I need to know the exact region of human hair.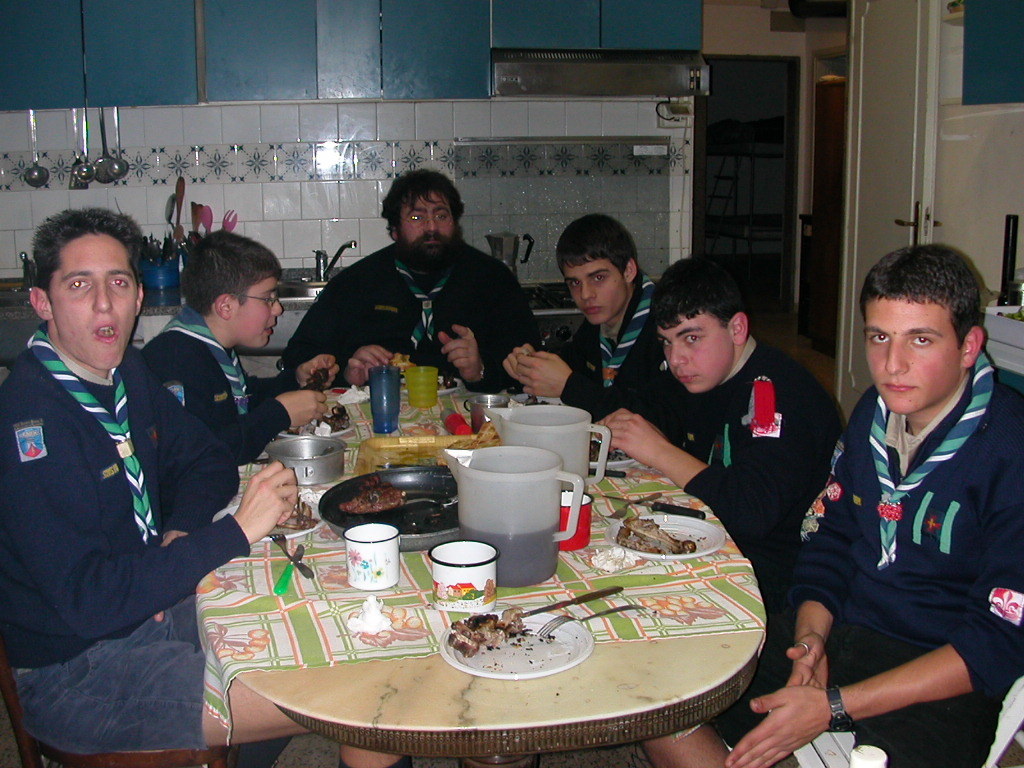
Region: box(858, 242, 982, 350).
